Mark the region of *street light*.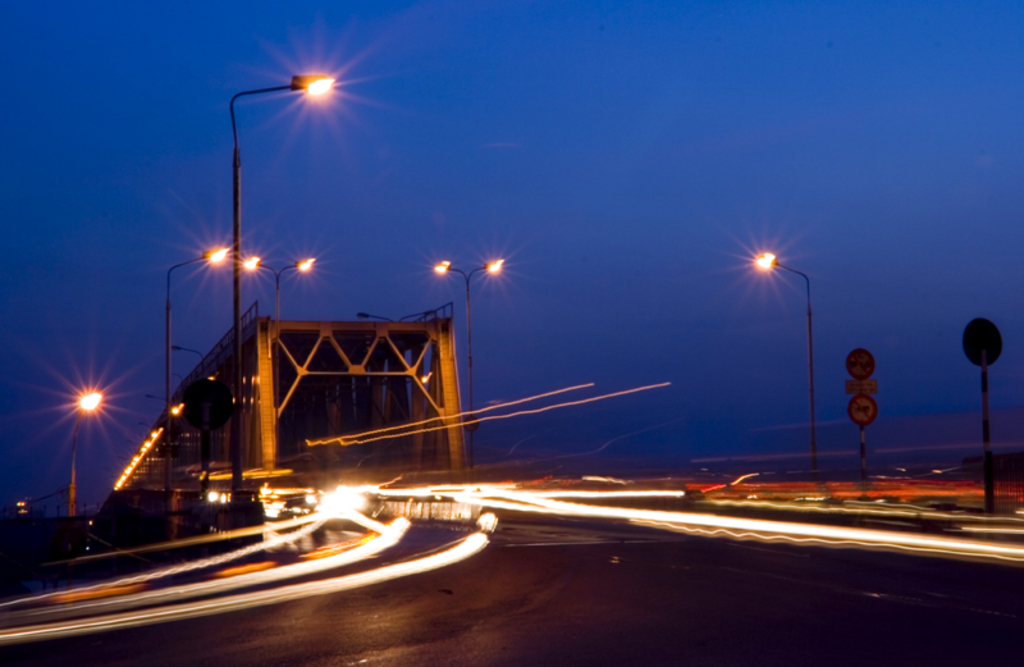
Region: 425 250 504 469.
